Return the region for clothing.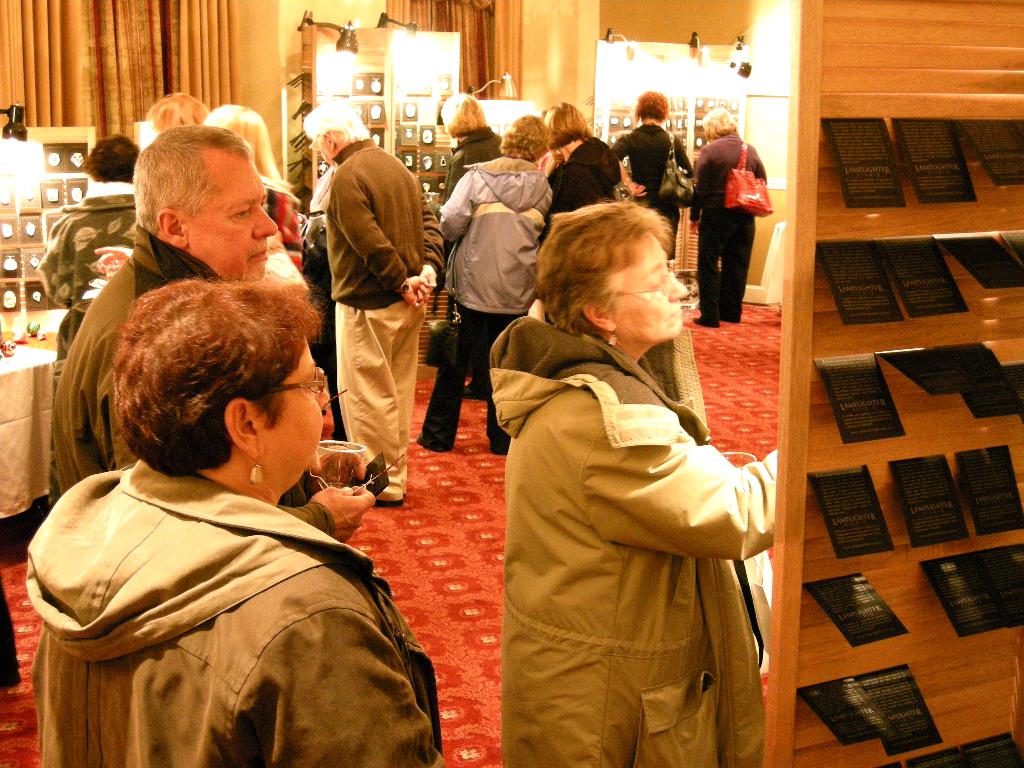
detection(488, 268, 783, 757).
